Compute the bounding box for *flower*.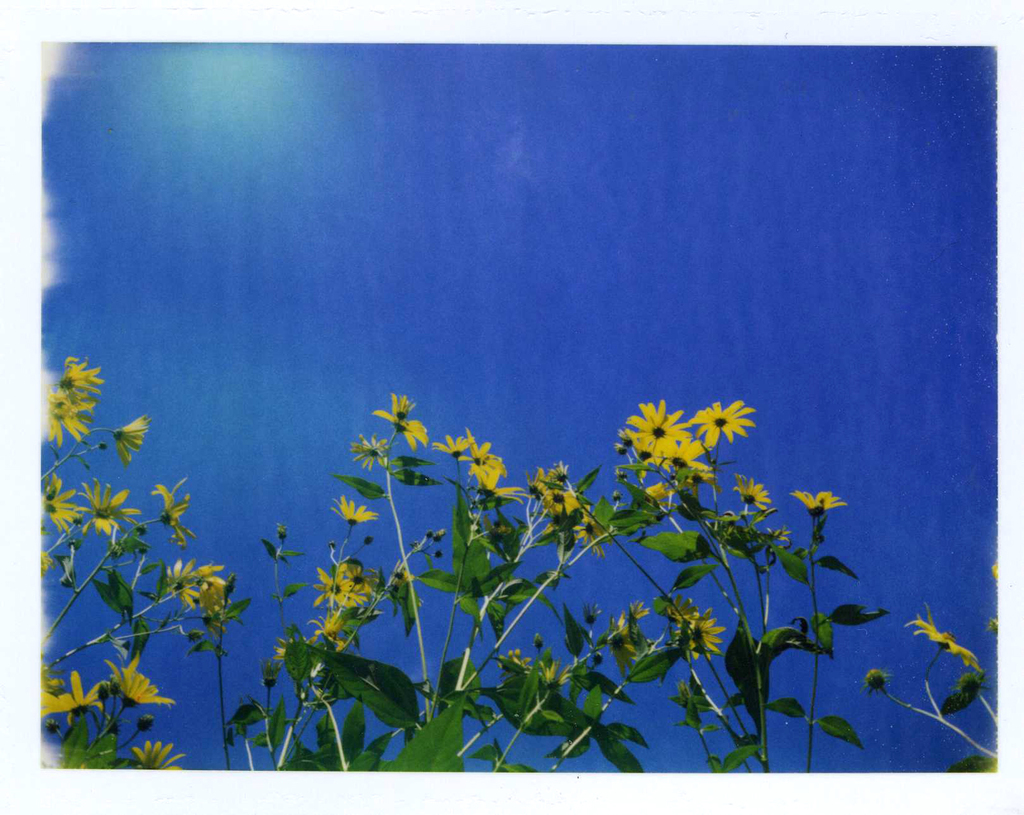
[333,488,377,521].
